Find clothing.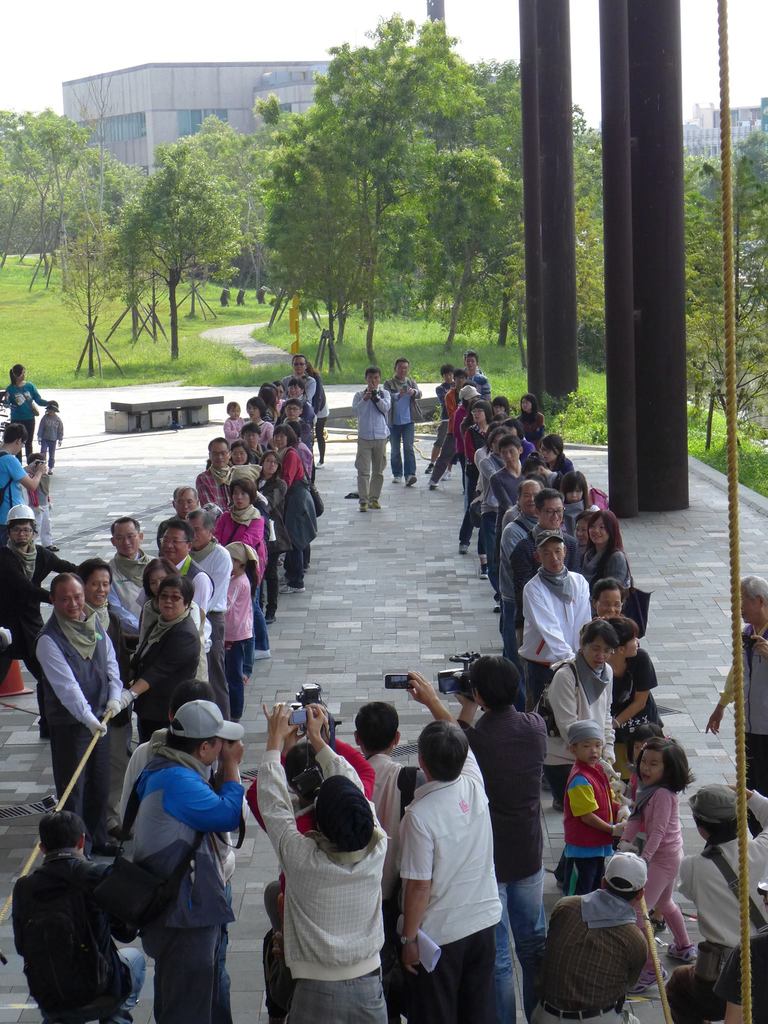
0/379/40/465.
